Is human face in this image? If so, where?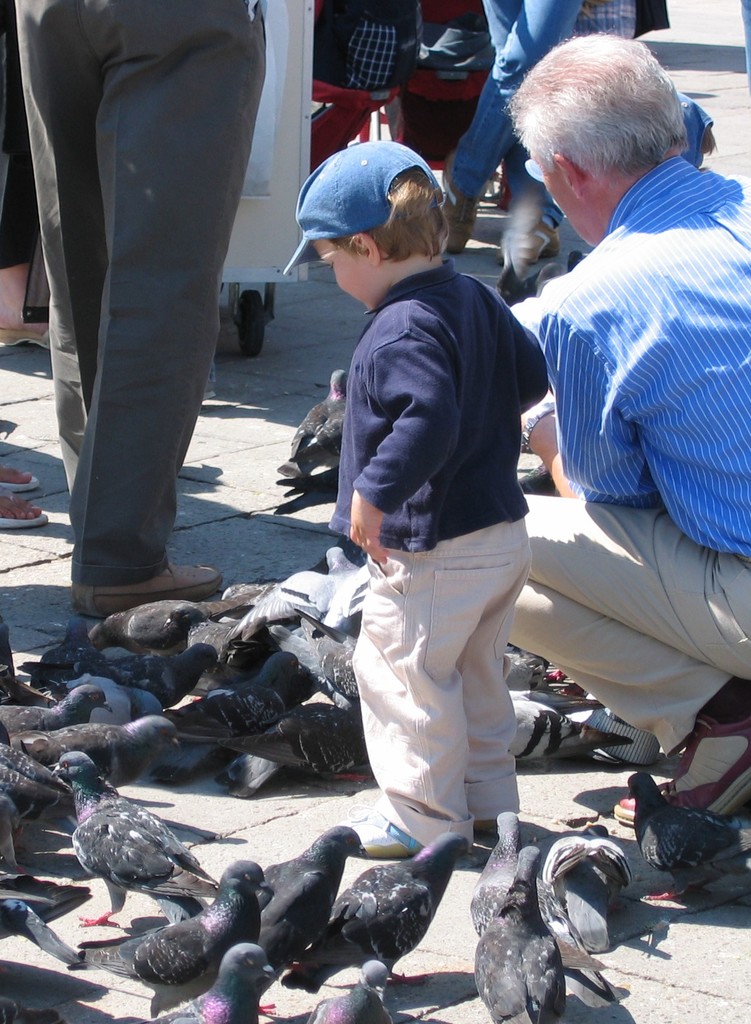
Yes, at detection(311, 241, 381, 314).
